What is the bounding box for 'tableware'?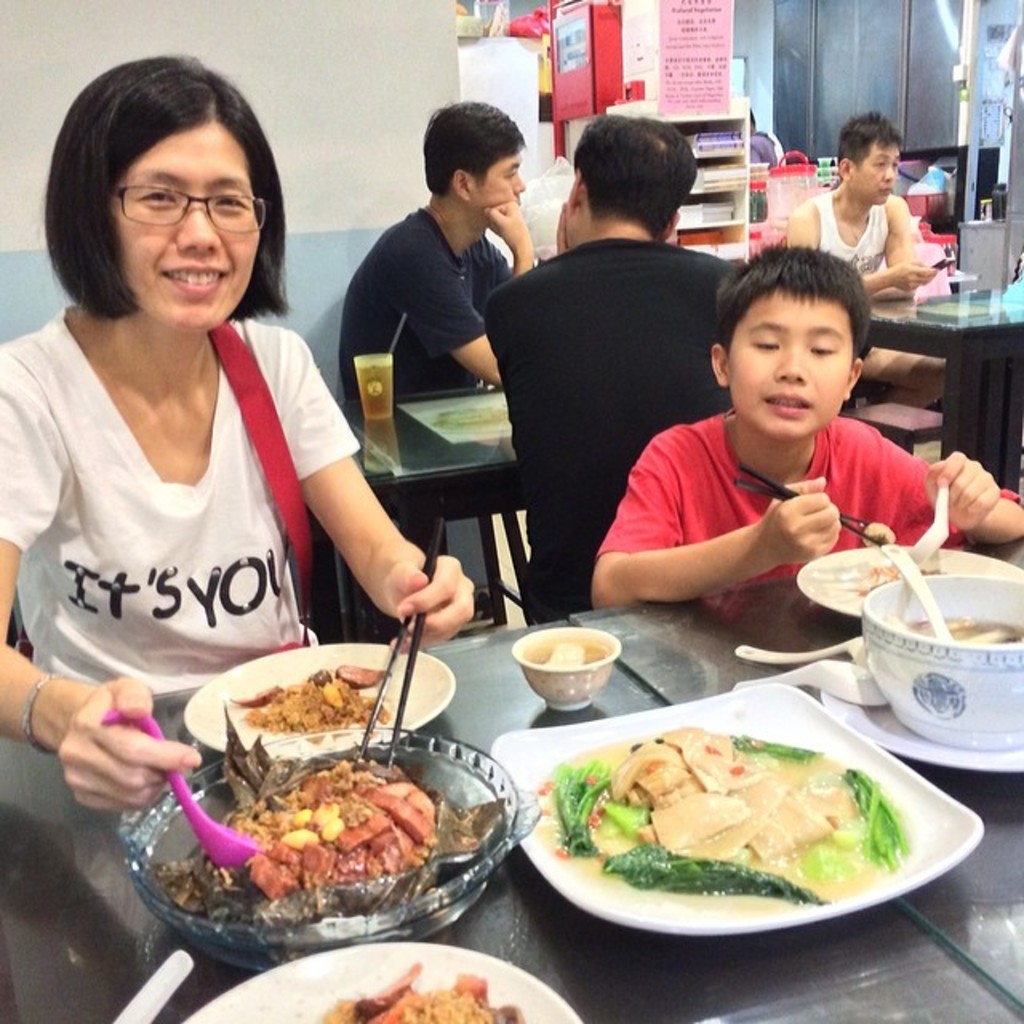
[left=862, top=576, right=1022, bottom=749].
